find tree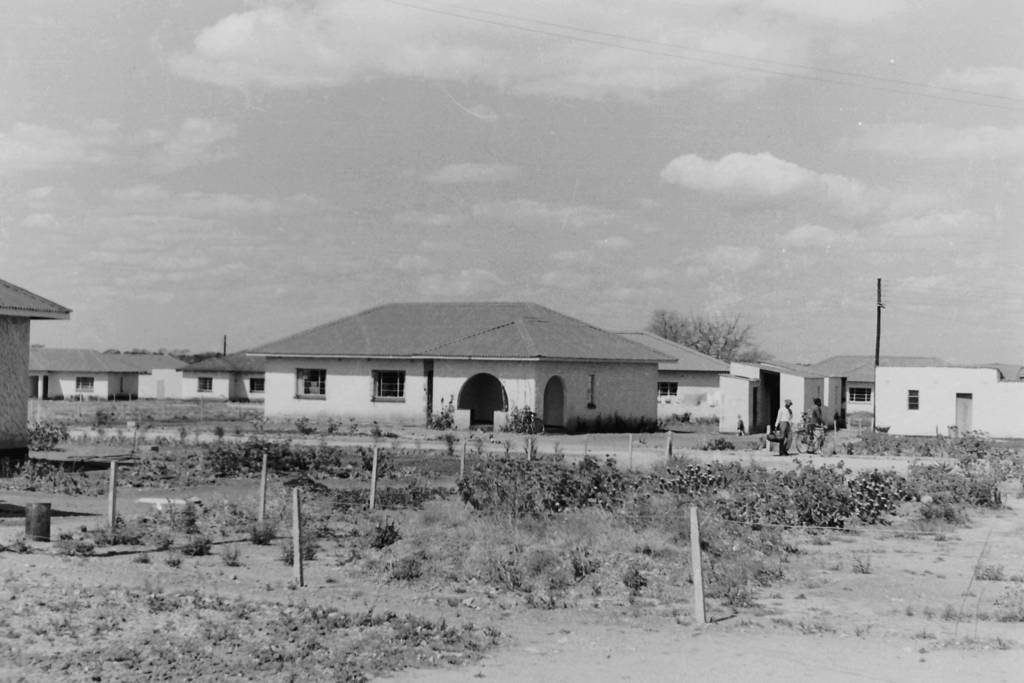
<box>25,399,68,449</box>
